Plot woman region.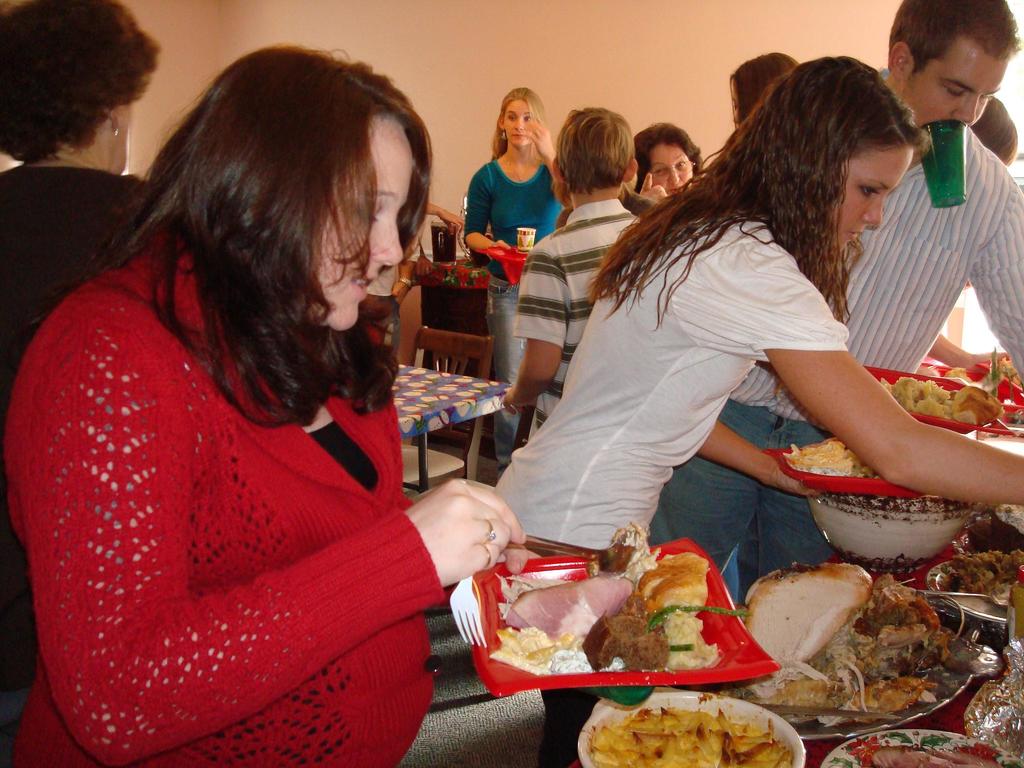
Plotted at left=0, top=0, right=148, bottom=767.
